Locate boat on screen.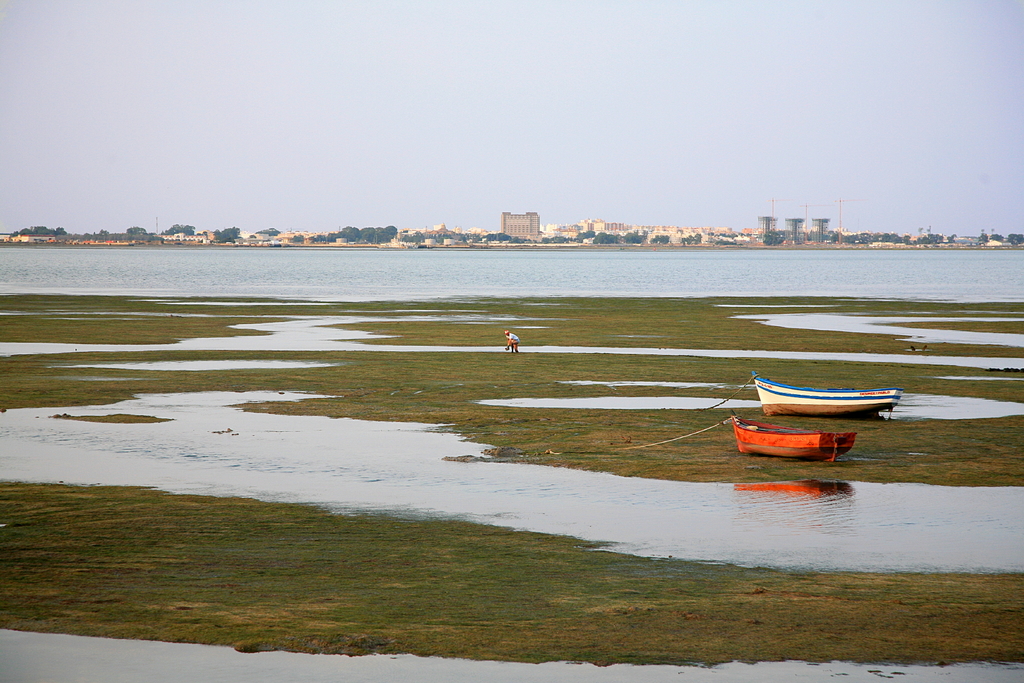
On screen at 747,367,902,415.
